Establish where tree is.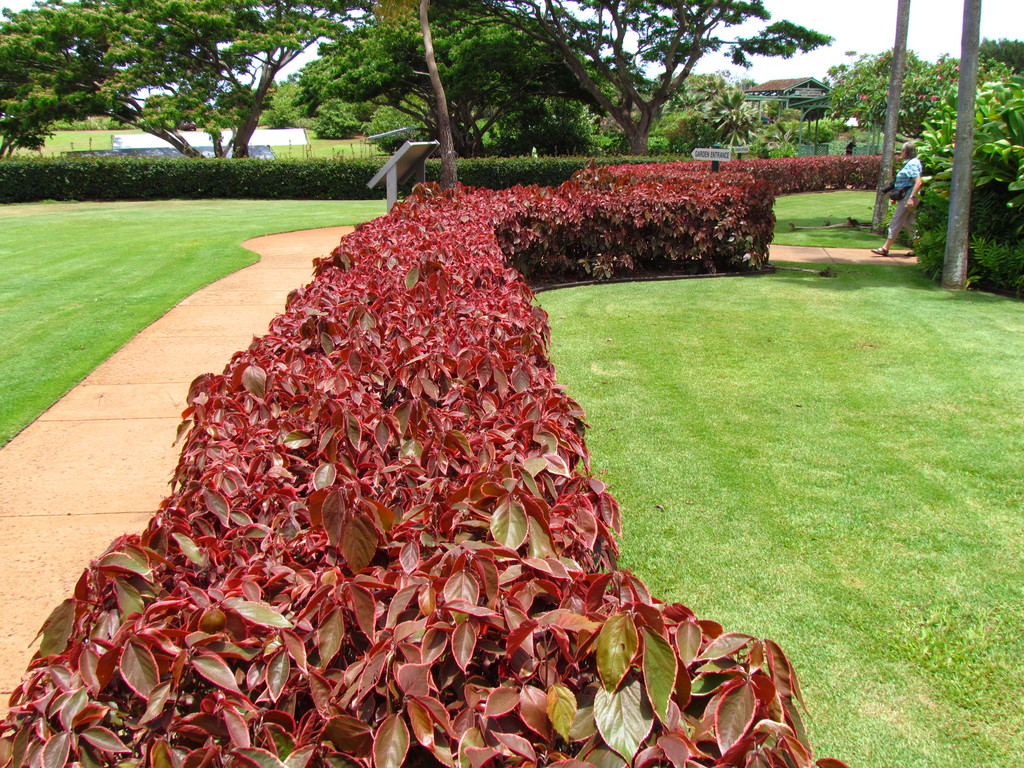
Established at (left=956, top=24, right=1023, bottom=64).
